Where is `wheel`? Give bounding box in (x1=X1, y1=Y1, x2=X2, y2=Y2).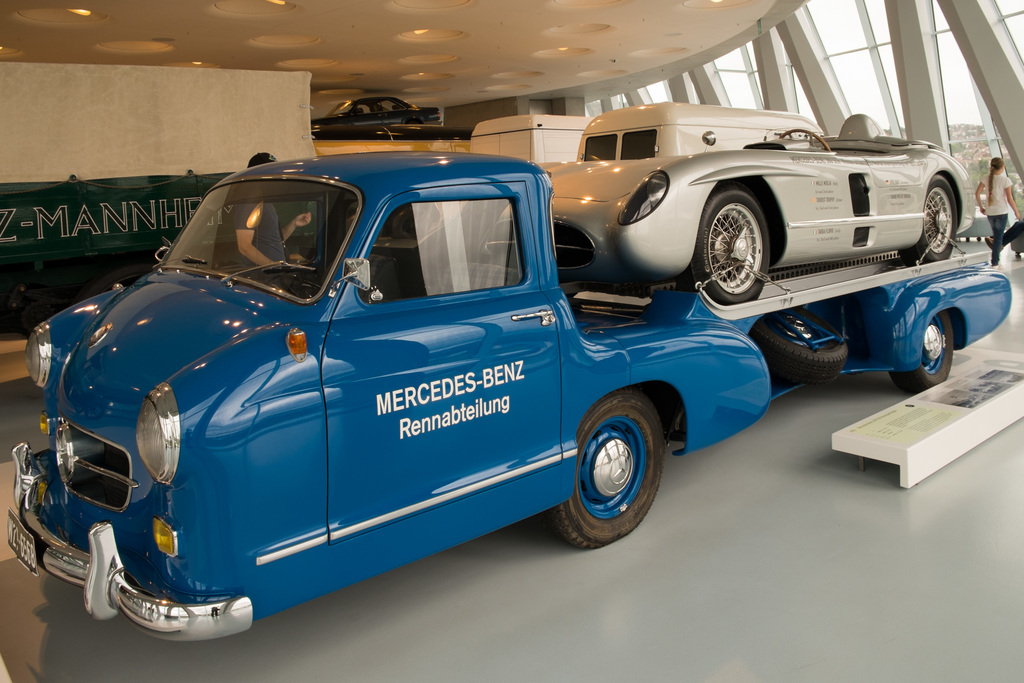
(x1=891, y1=310, x2=954, y2=391).
